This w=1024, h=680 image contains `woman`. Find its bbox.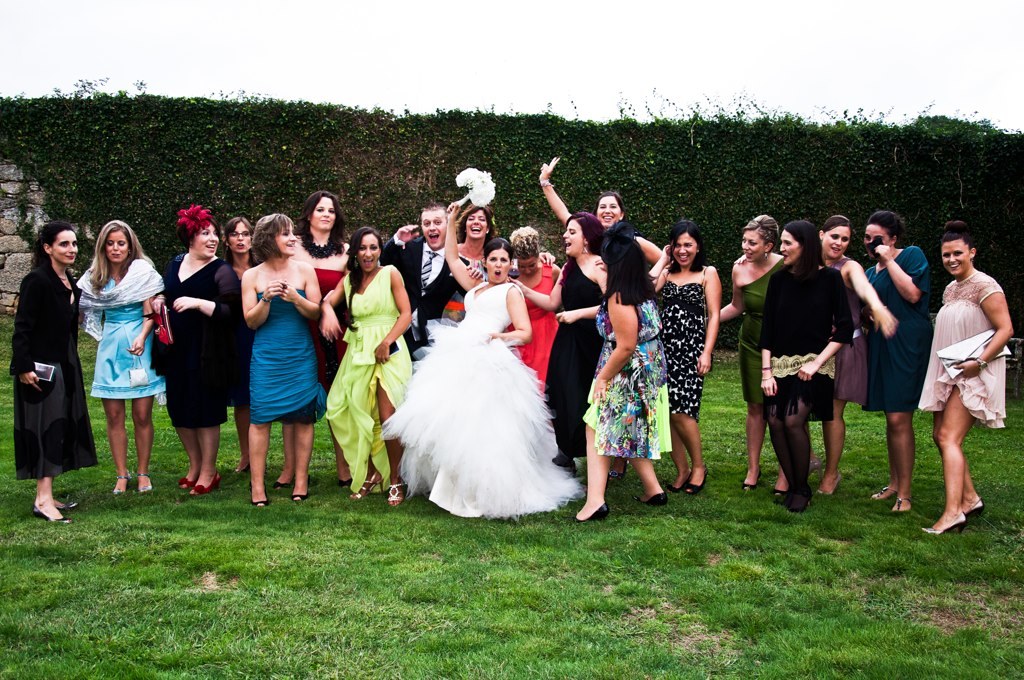
bbox(73, 218, 168, 499).
